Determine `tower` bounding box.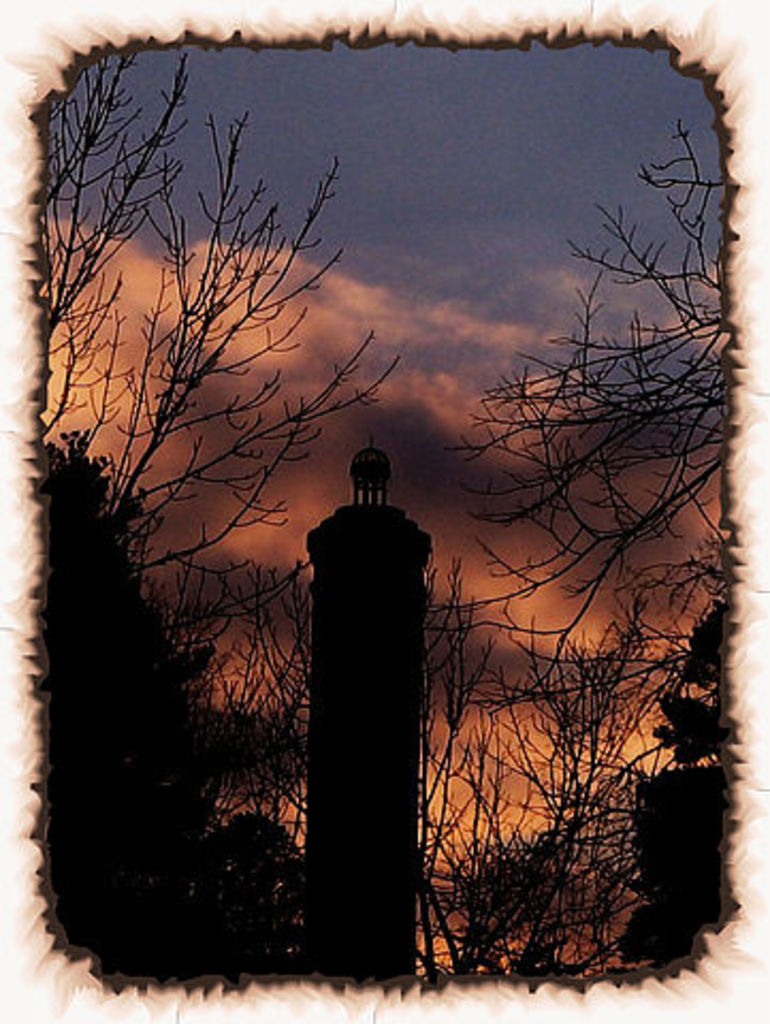
Determined: 288 352 444 939.
